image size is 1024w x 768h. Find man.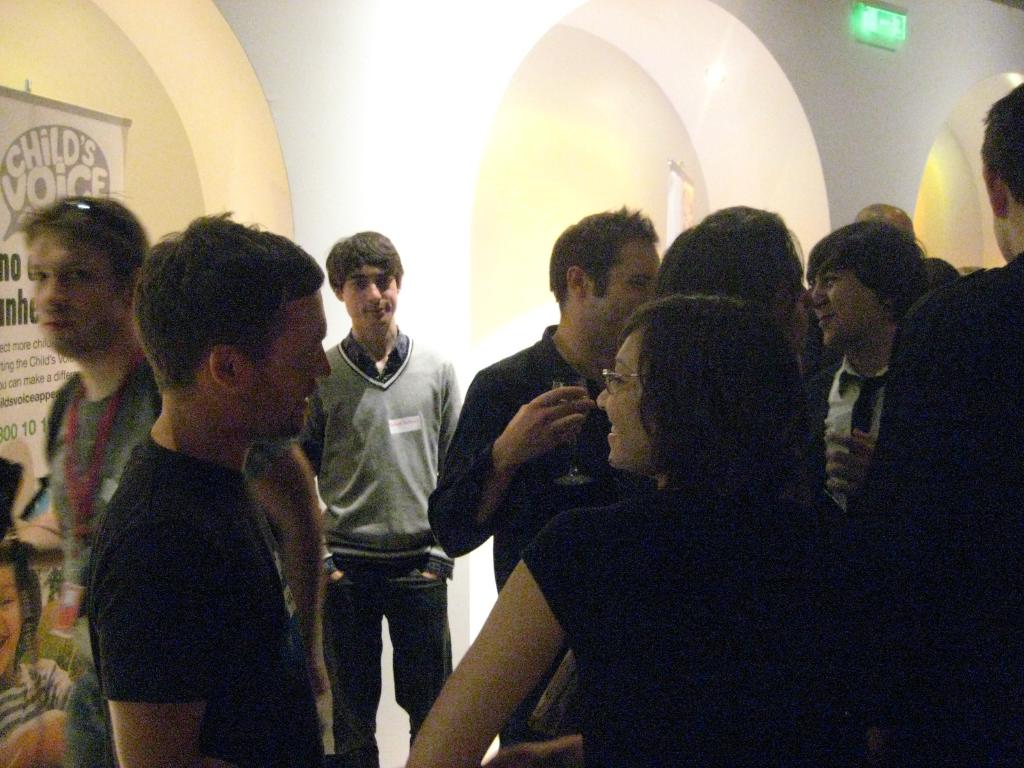
[424, 204, 664, 764].
